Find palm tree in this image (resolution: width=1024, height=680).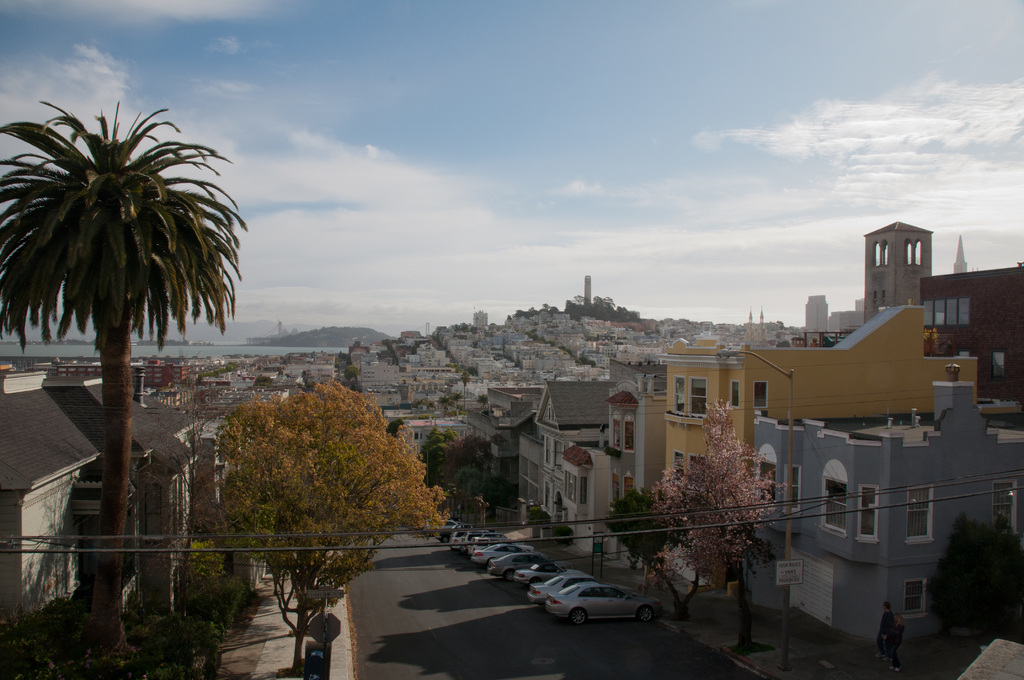
select_region(221, 376, 420, 679).
